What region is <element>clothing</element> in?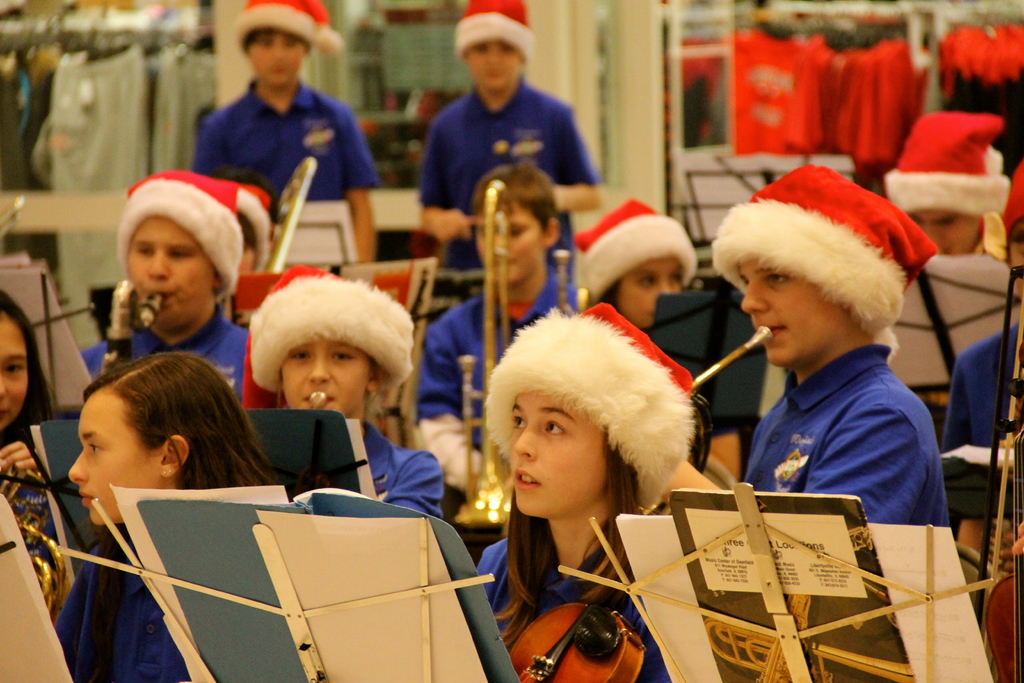
{"left": 0, "top": 431, "right": 60, "bottom": 589}.
